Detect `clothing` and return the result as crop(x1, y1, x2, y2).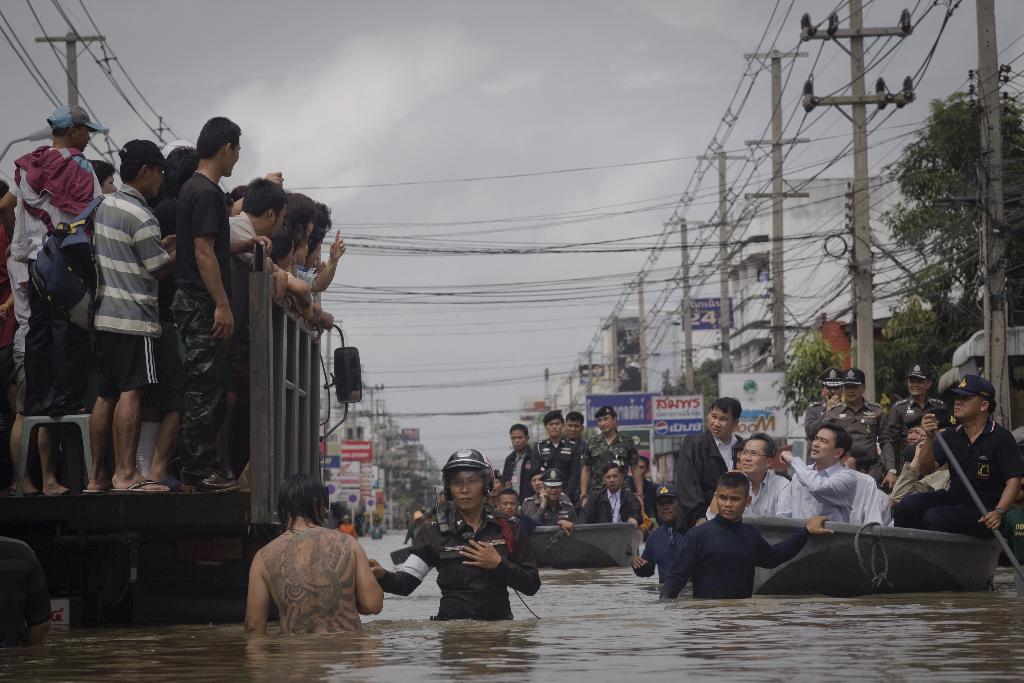
crop(632, 395, 1023, 600).
